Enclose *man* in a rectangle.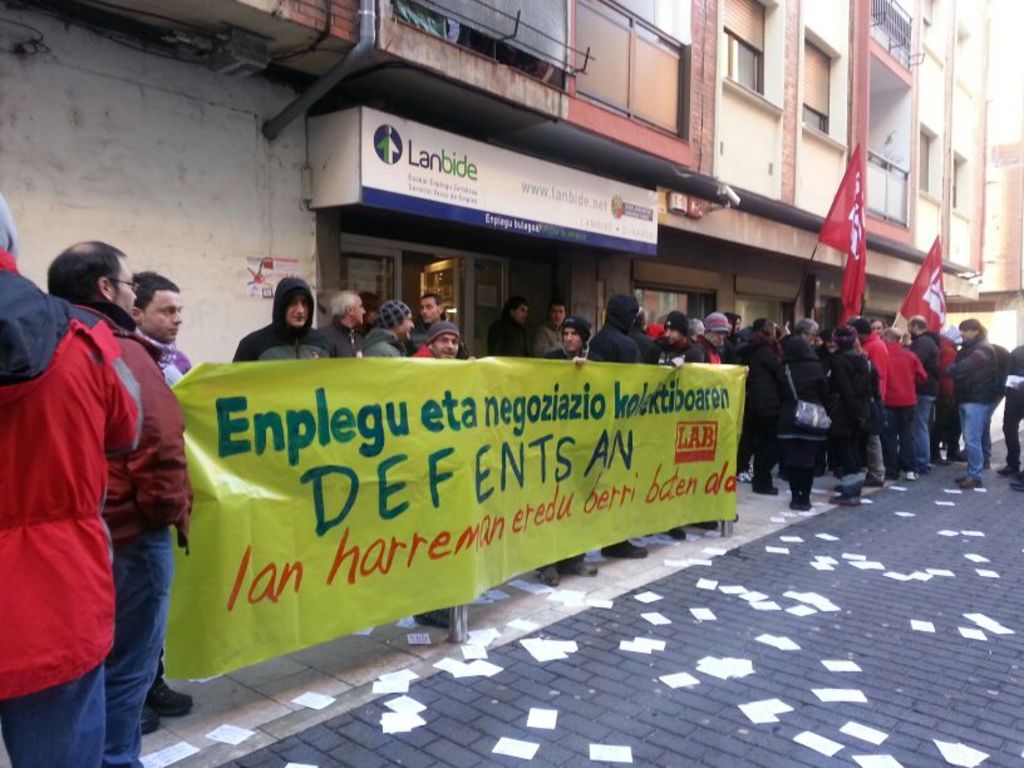
bbox(410, 286, 454, 343).
